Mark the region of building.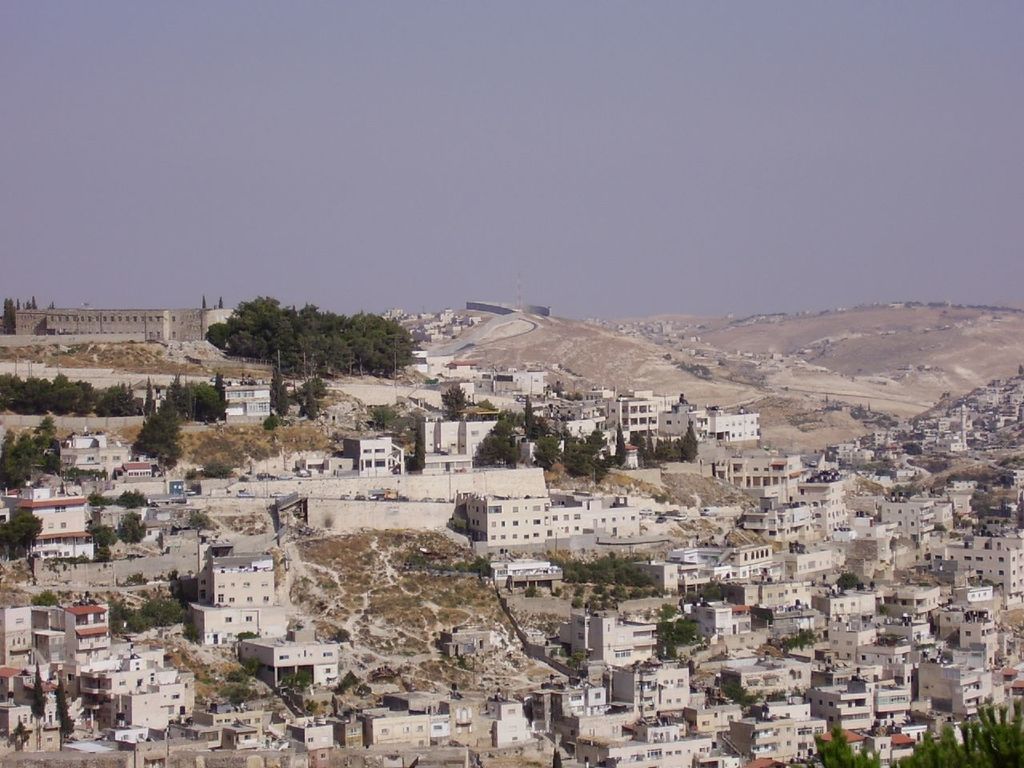
Region: bbox(834, 536, 906, 582).
